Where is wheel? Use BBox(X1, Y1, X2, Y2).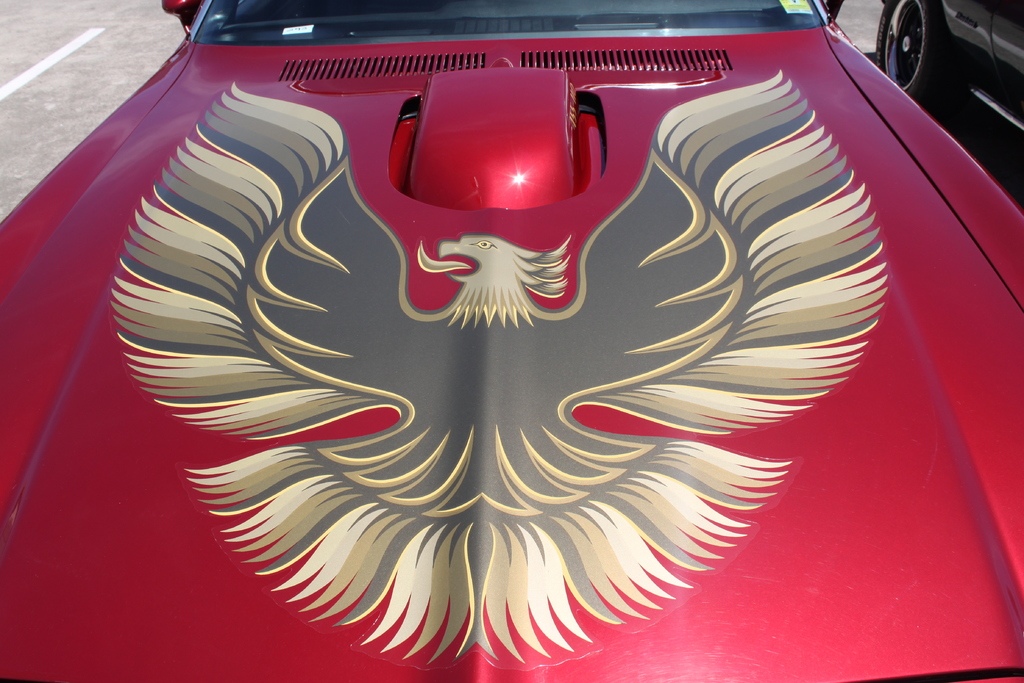
BBox(875, 0, 955, 103).
